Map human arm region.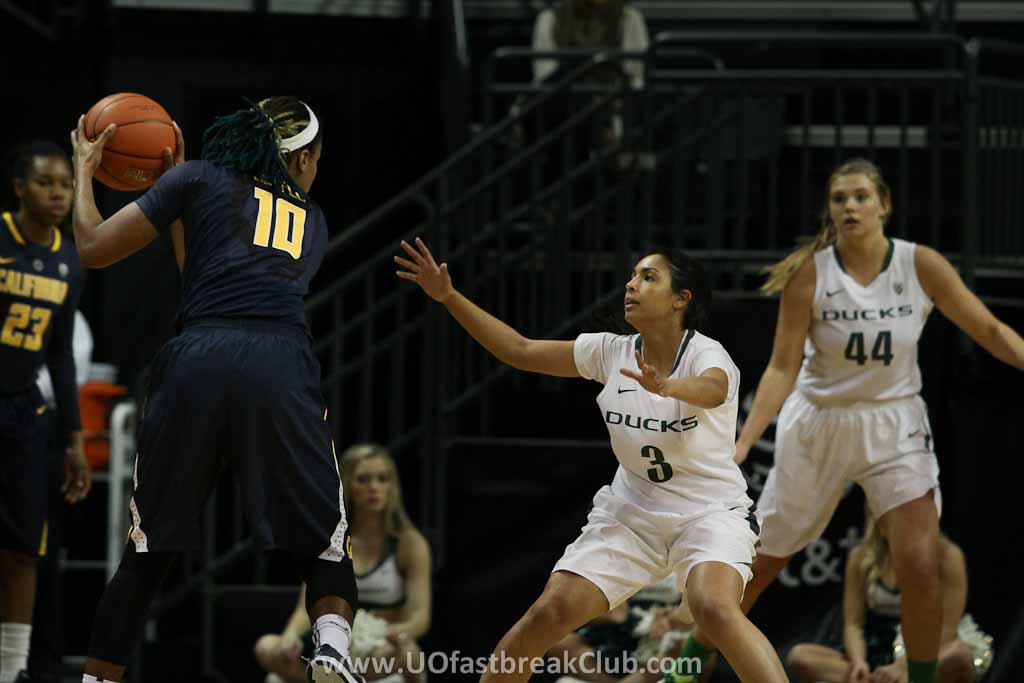
Mapped to rect(47, 280, 95, 506).
